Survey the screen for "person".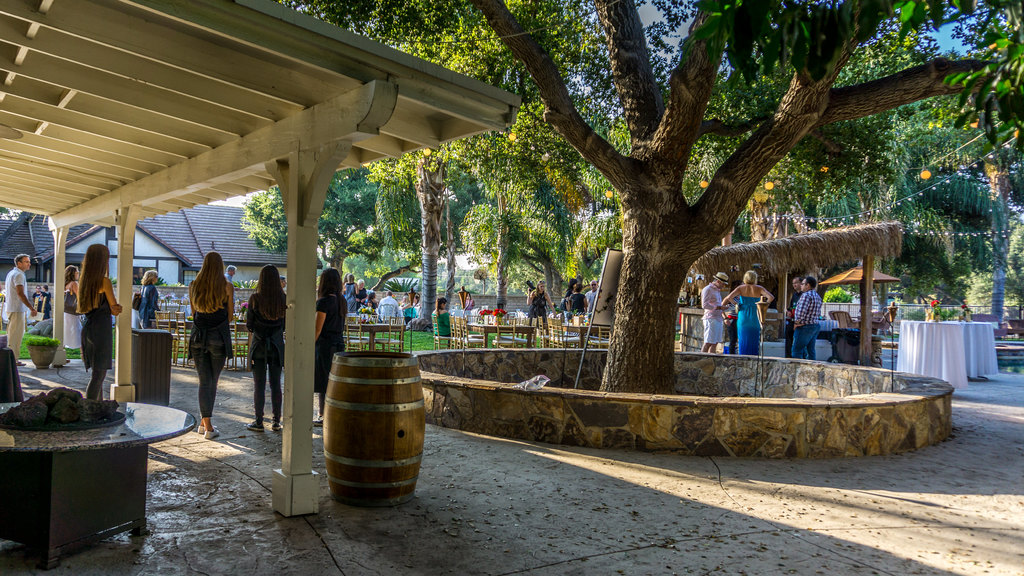
Survey found: crop(316, 271, 348, 408).
